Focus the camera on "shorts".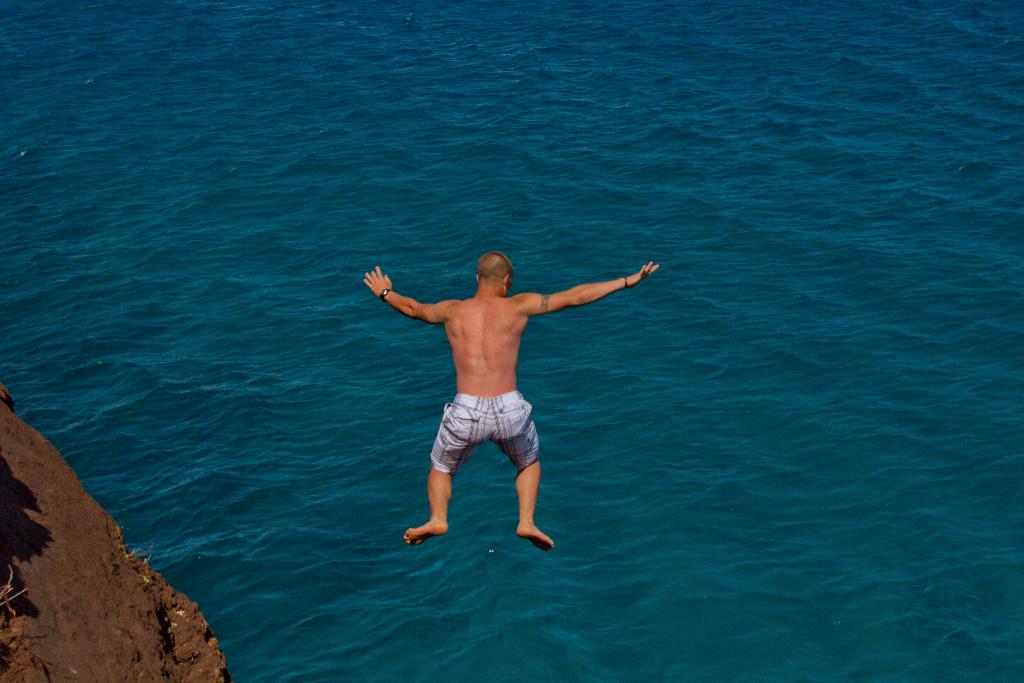
Focus region: rect(385, 377, 587, 502).
